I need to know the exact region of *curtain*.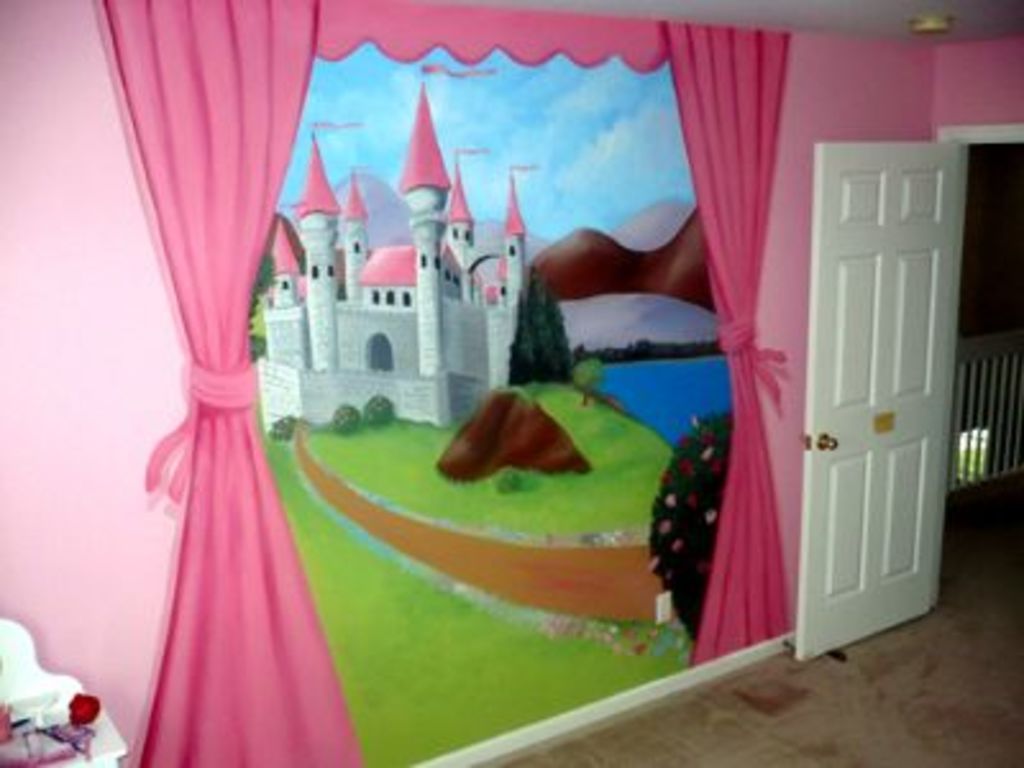
Region: bbox=(23, 31, 878, 753).
